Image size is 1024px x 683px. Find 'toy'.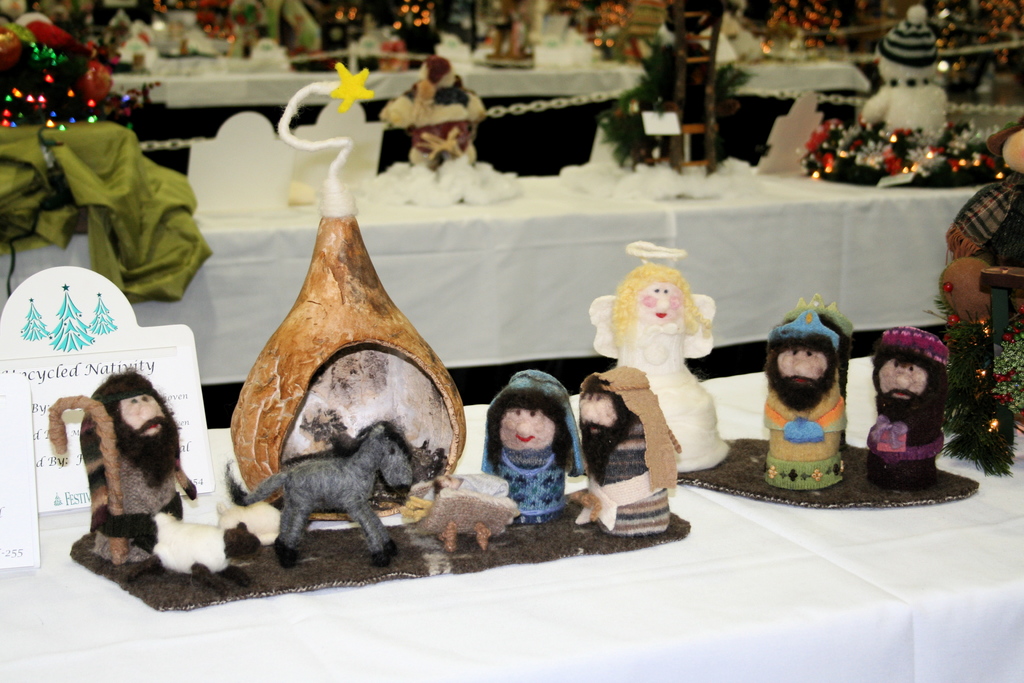
<region>225, 415, 420, 564</region>.
